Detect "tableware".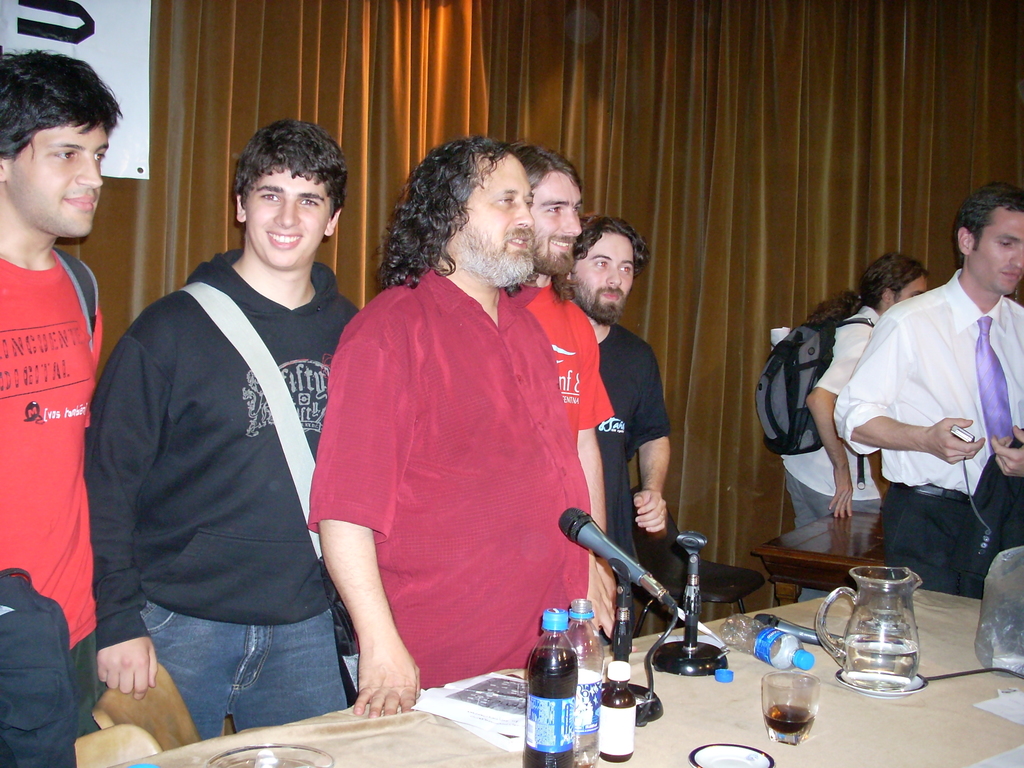
Detected at bbox(827, 563, 936, 687).
